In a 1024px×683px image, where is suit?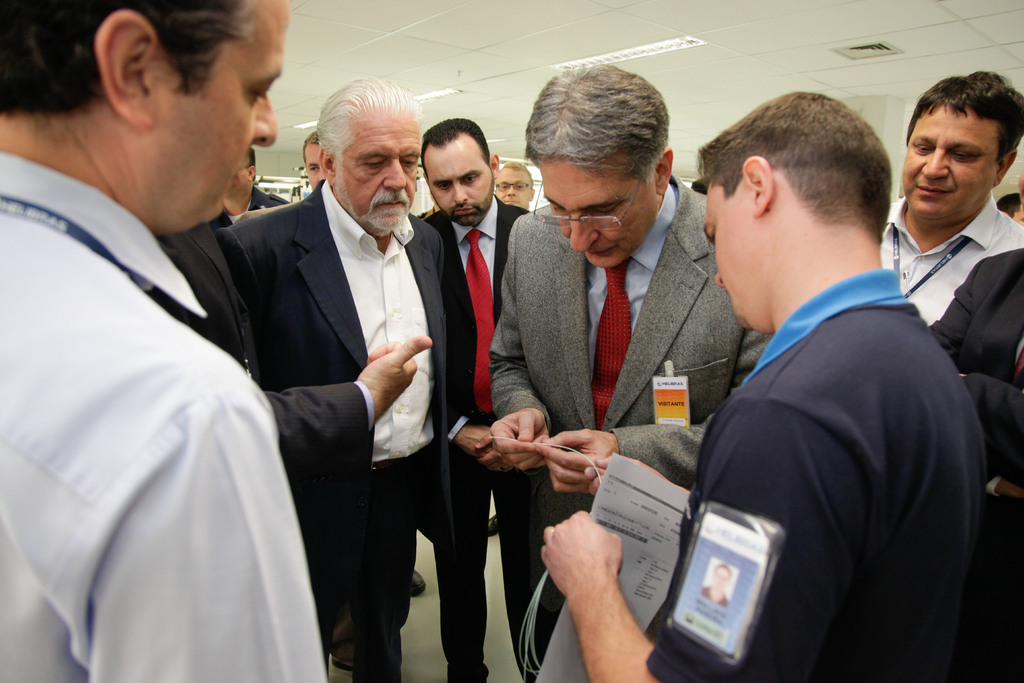
box(484, 169, 774, 682).
